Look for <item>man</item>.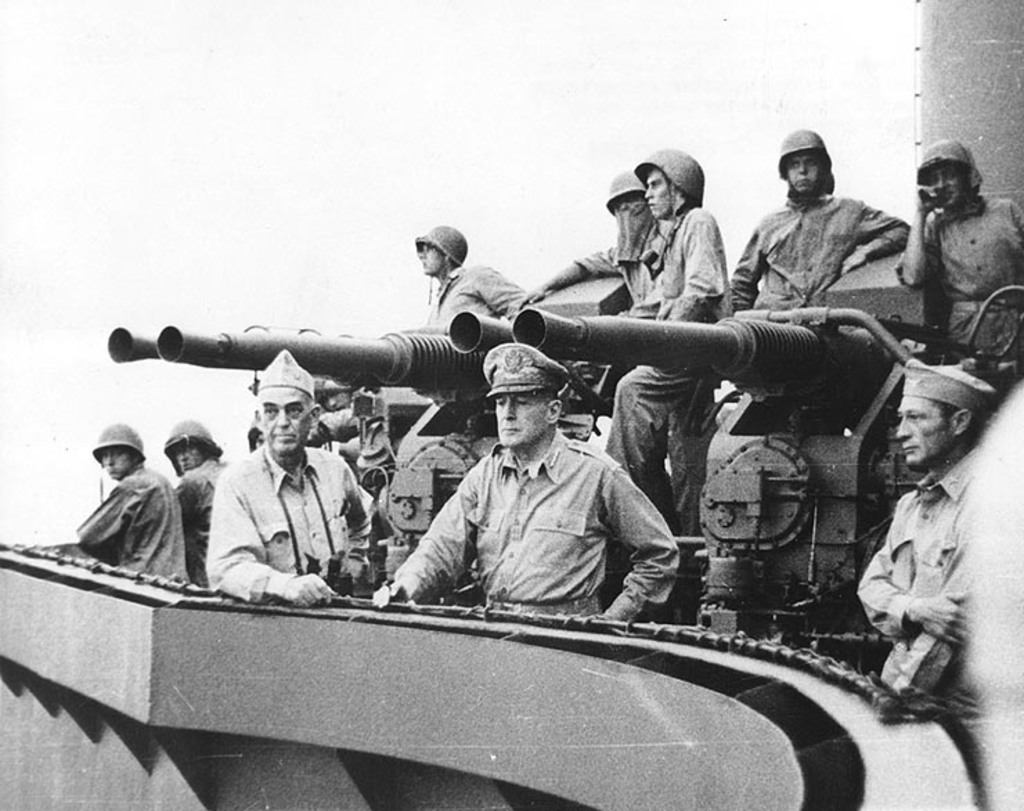
Found: <region>861, 363, 1010, 810</region>.
